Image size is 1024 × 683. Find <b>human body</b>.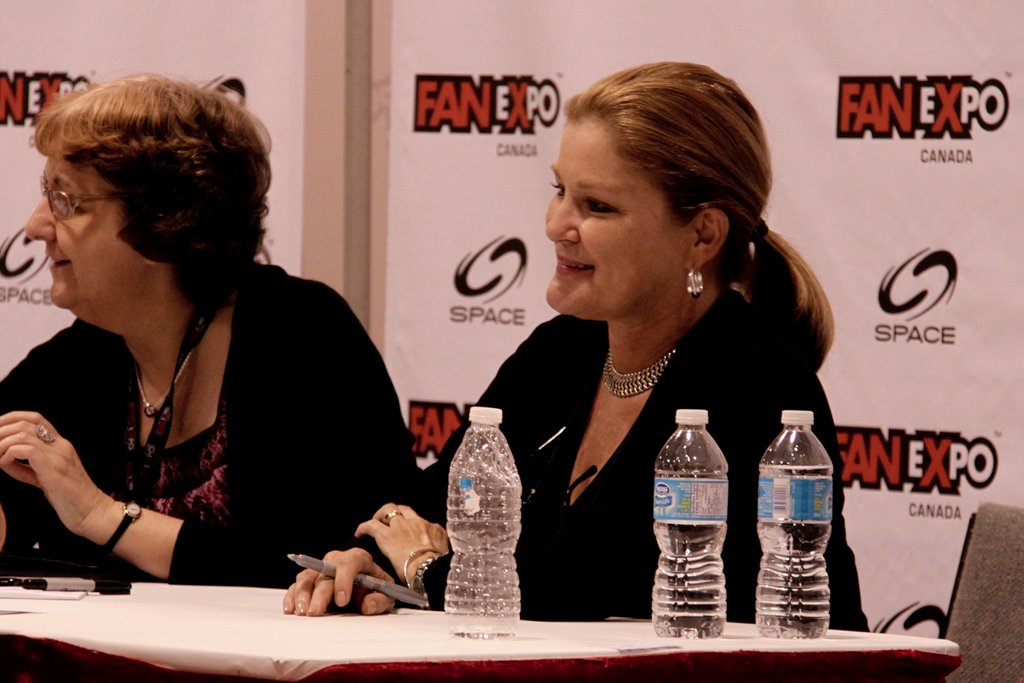
detection(287, 55, 869, 628).
